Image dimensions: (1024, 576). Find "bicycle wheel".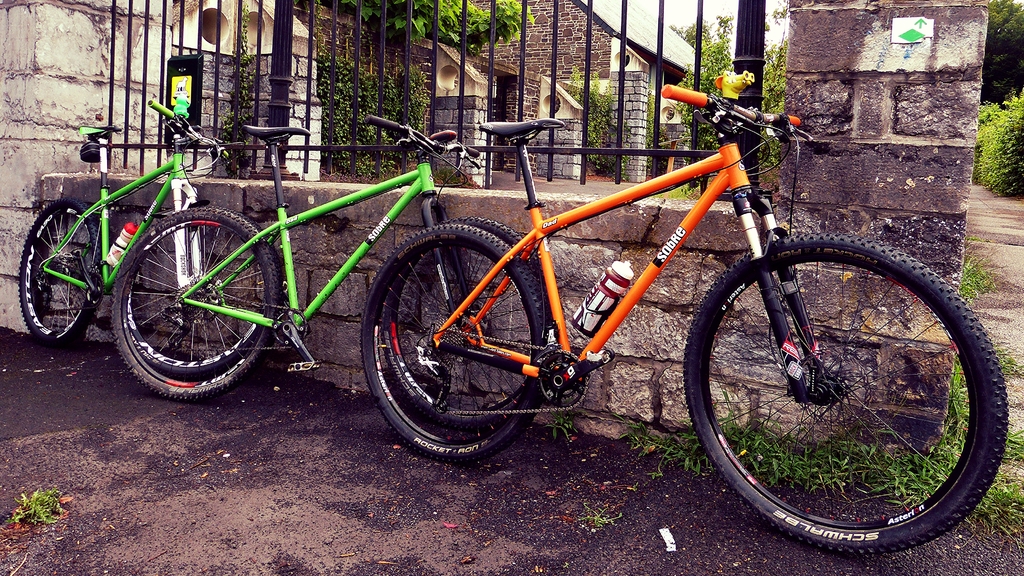
bbox=[358, 217, 556, 464].
